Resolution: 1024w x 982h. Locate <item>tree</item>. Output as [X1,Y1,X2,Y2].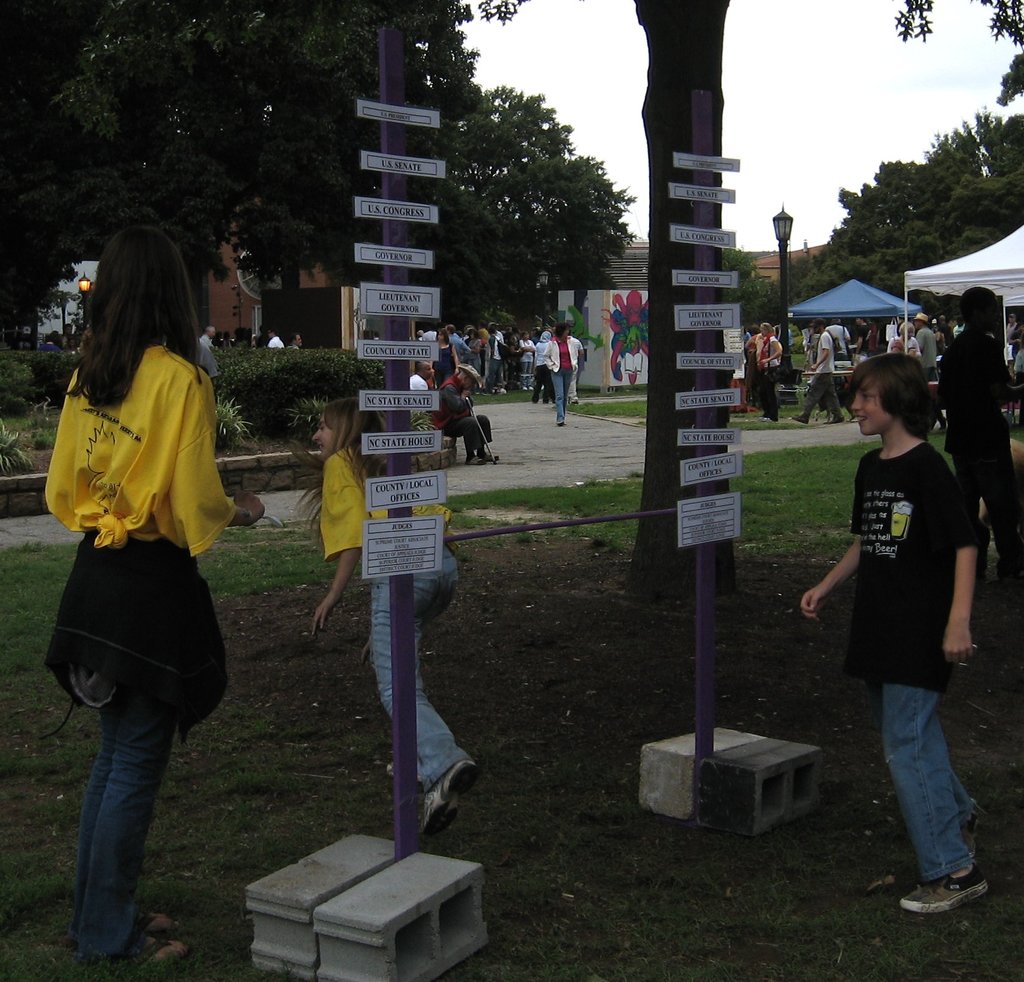
[421,78,628,340].
